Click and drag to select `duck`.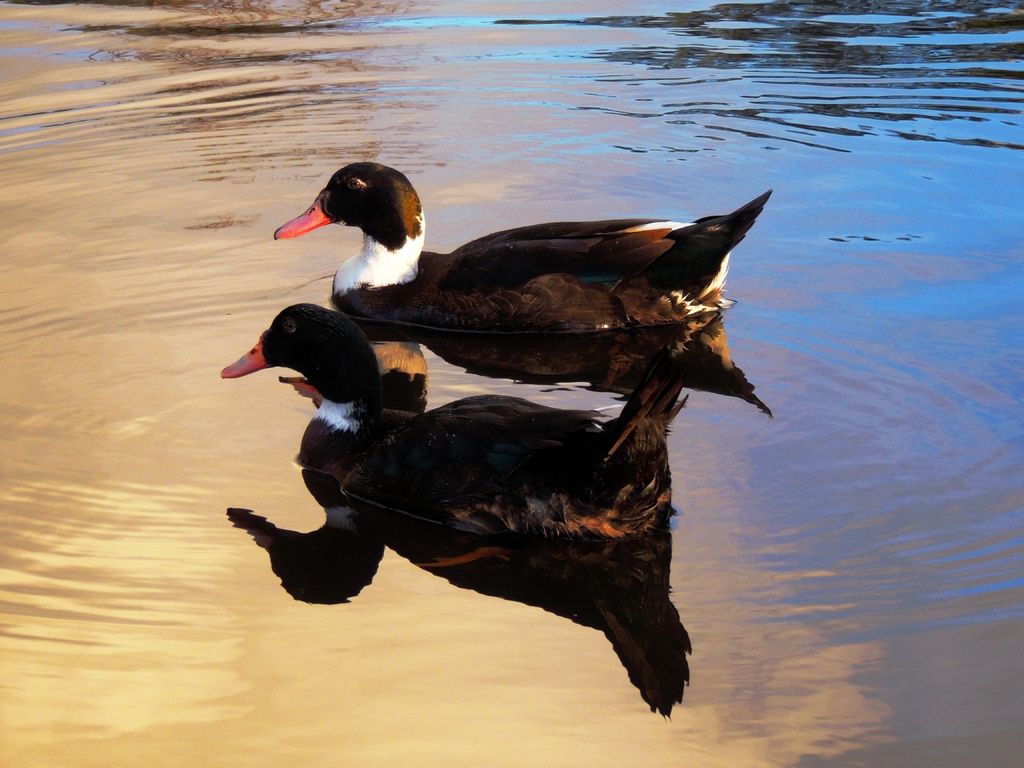
Selection: l=233, t=259, r=716, b=632.
